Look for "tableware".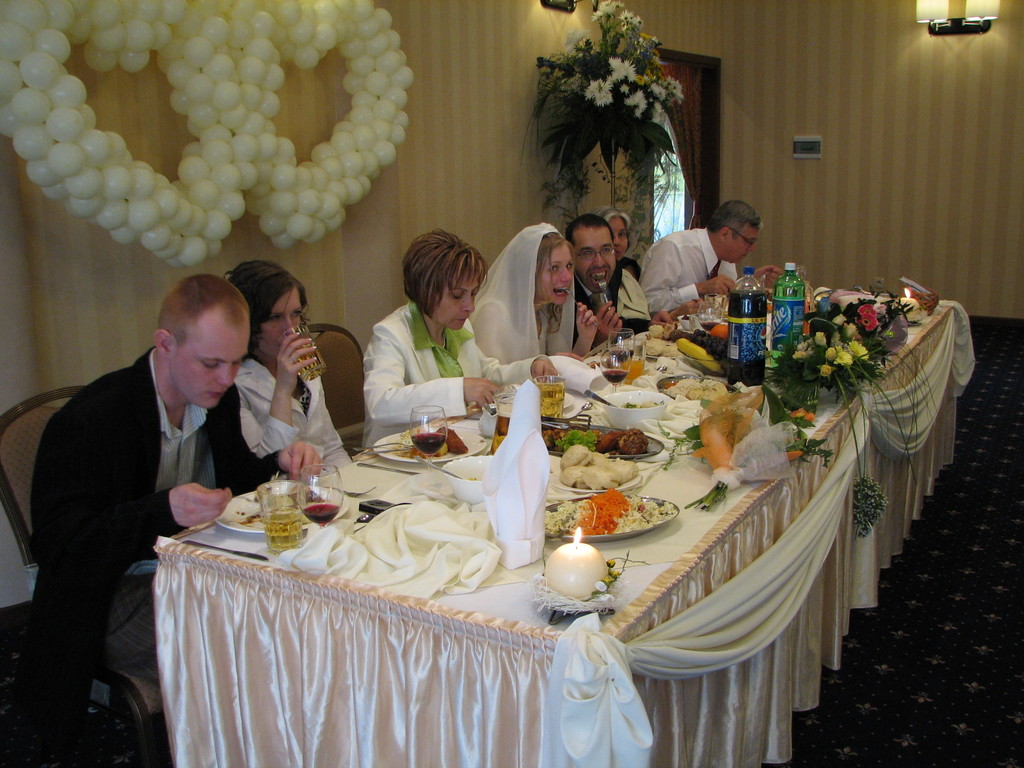
Found: bbox(660, 367, 671, 371).
